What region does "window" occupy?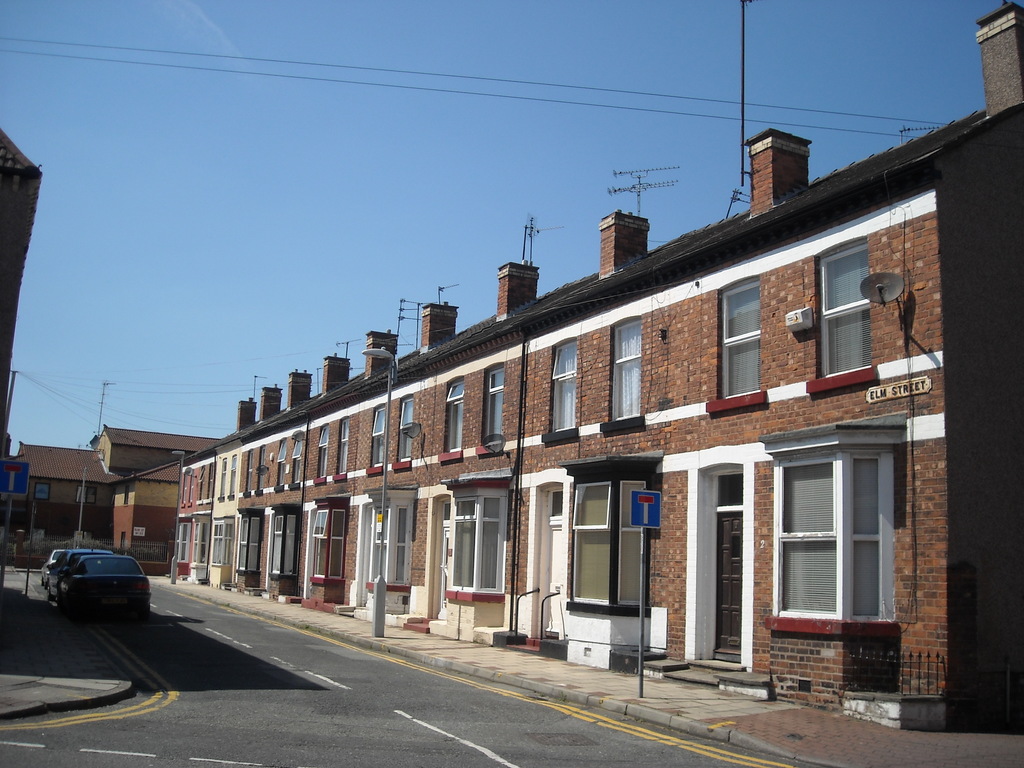
<region>228, 454, 236, 500</region>.
